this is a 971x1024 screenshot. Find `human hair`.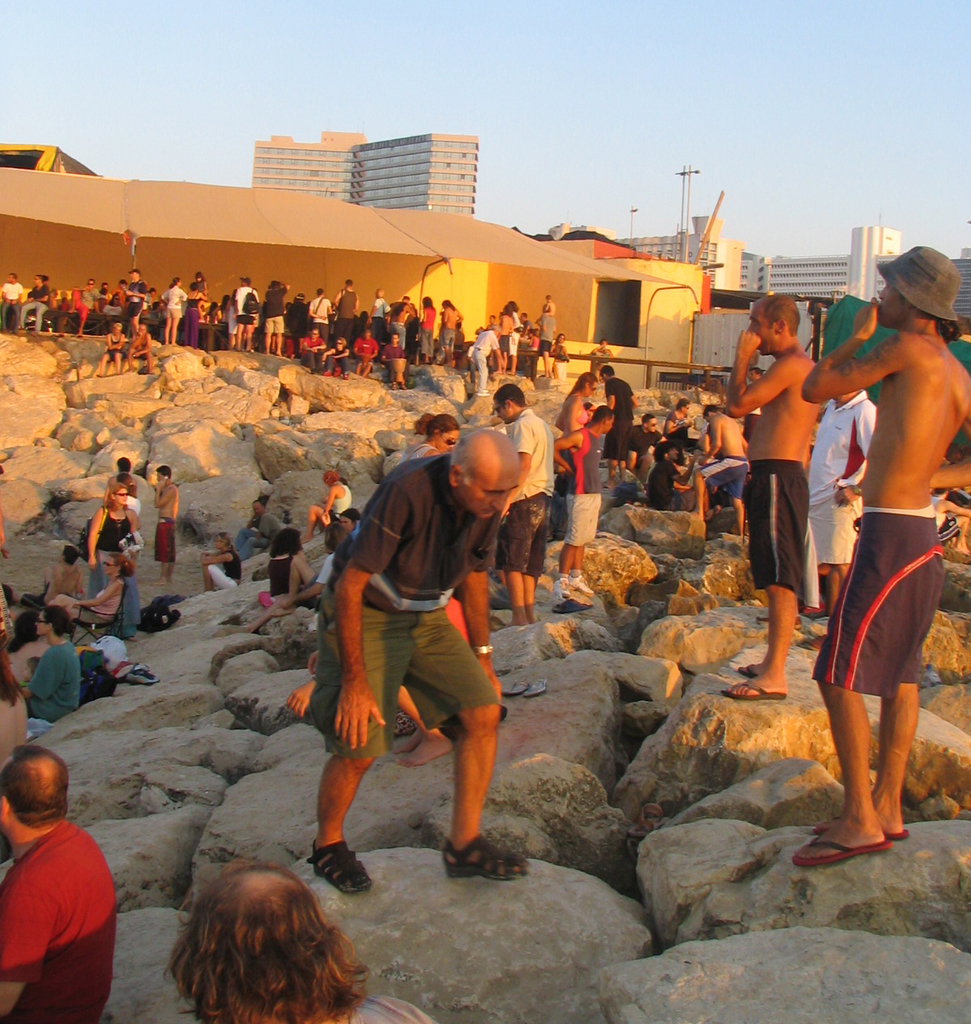
Bounding box: [x1=932, y1=315, x2=962, y2=346].
